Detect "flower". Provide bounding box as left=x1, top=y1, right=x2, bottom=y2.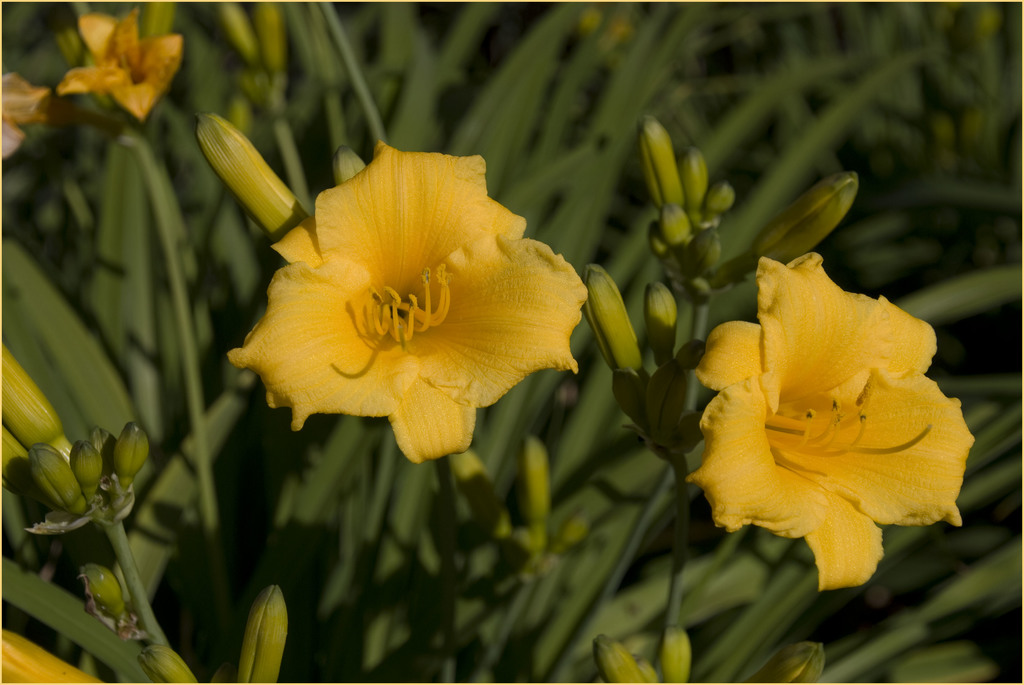
left=0, top=627, right=97, bottom=684.
